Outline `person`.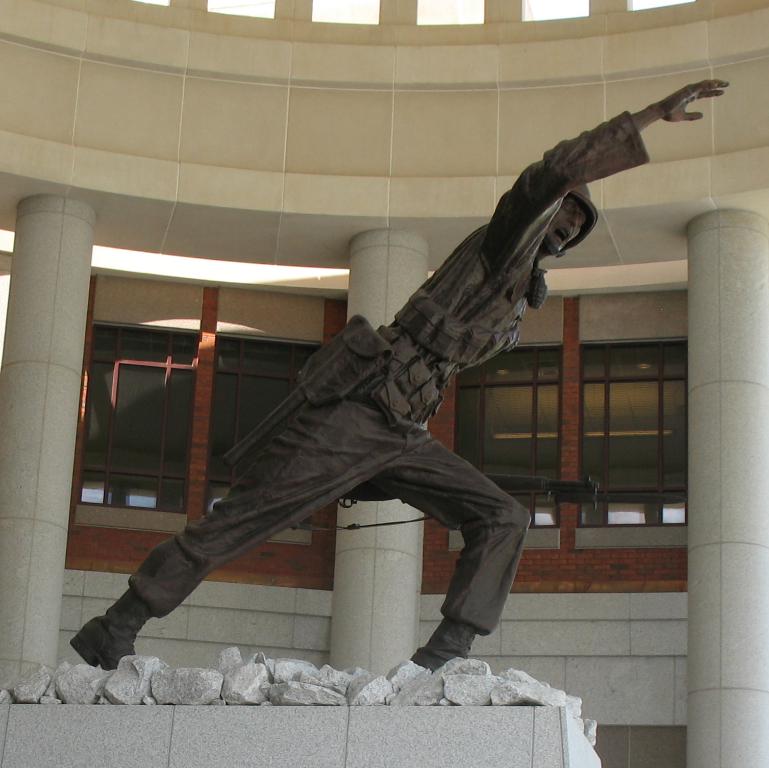
Outline: x1=144 y1=85 x2=659 y2=699.
